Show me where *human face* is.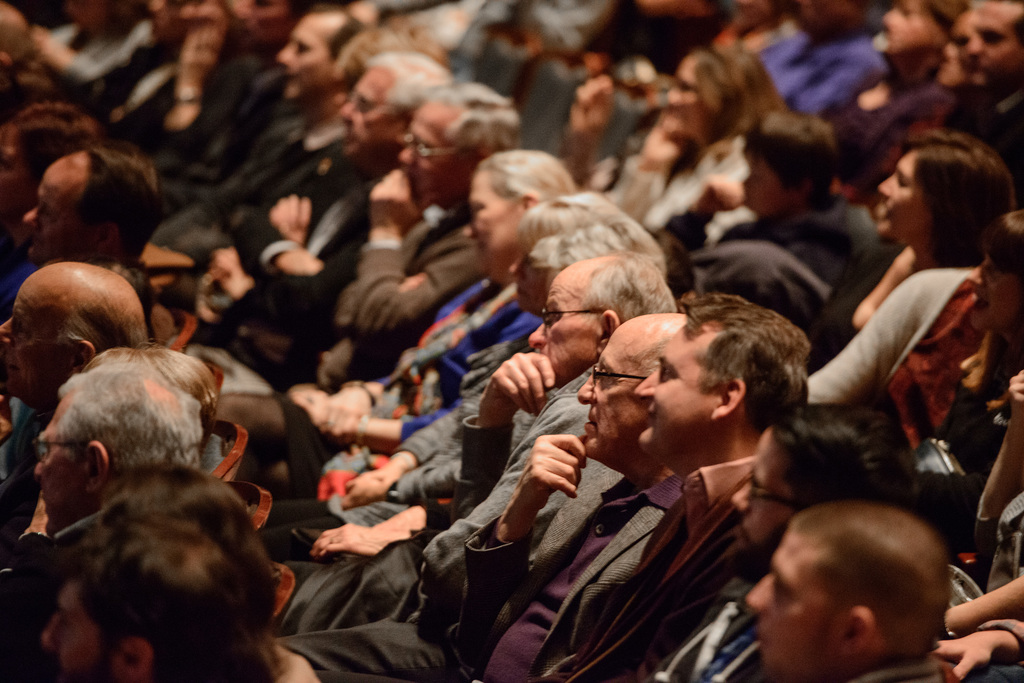
*human face* is at [left=964, top=257, right=1015, bottom=327].
